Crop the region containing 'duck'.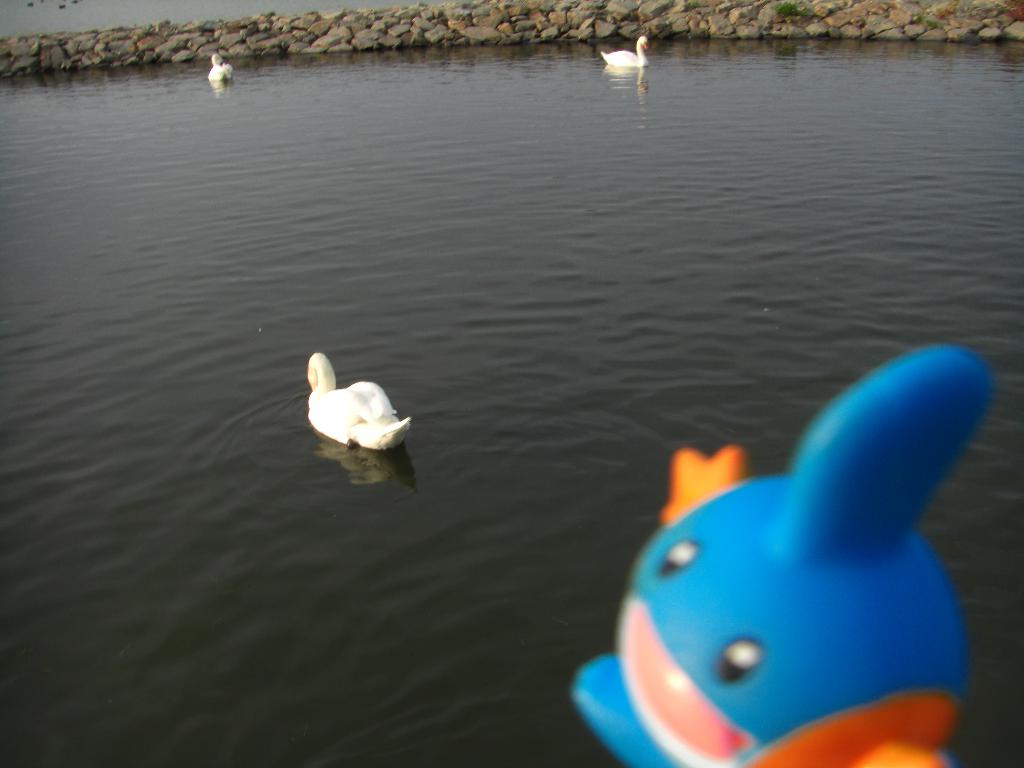
Crop region: {"left": 204, "top": 53, "right": 236, "bottom": 85}.
